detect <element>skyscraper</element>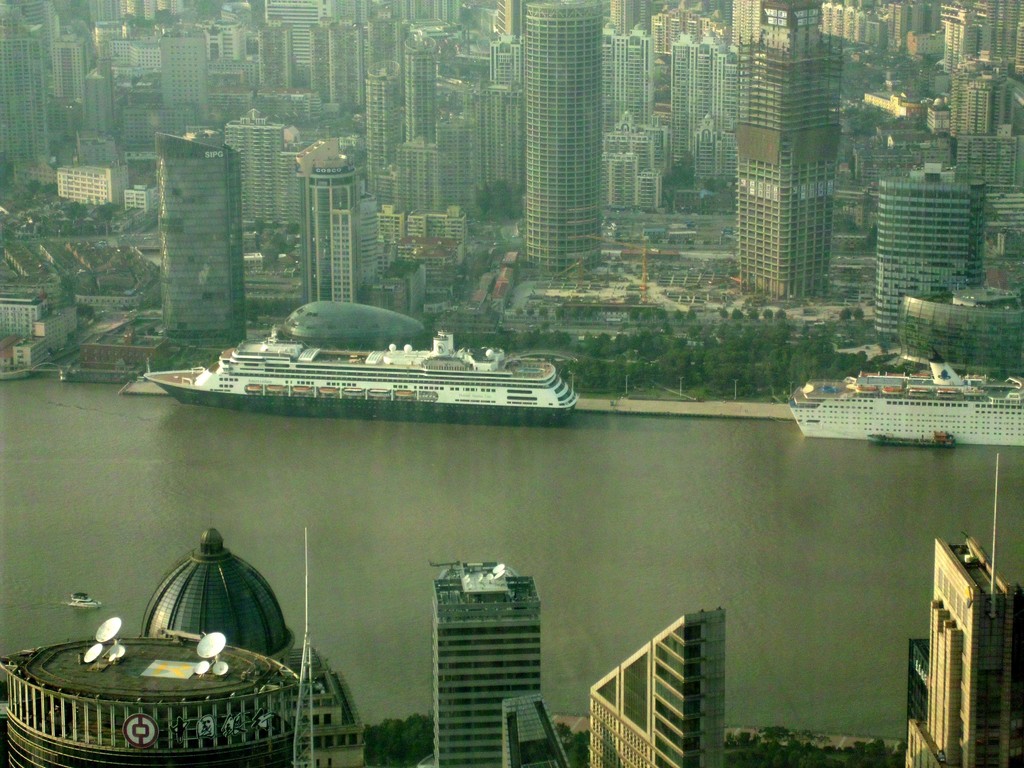
417:556:573:767
